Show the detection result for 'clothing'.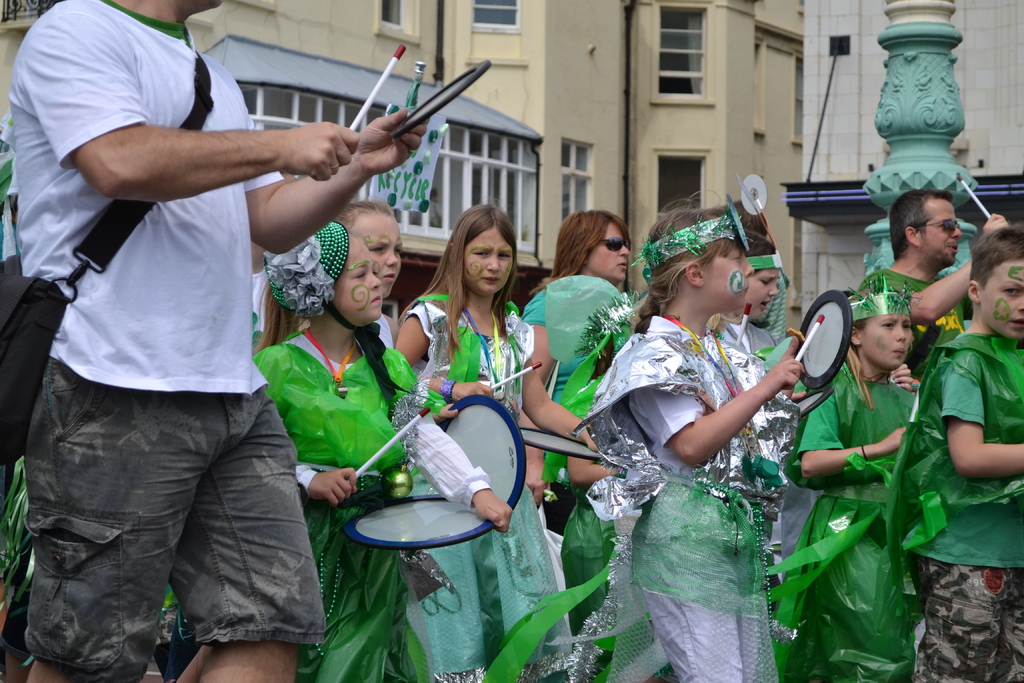
detection(885, 327, 1023, 682).
